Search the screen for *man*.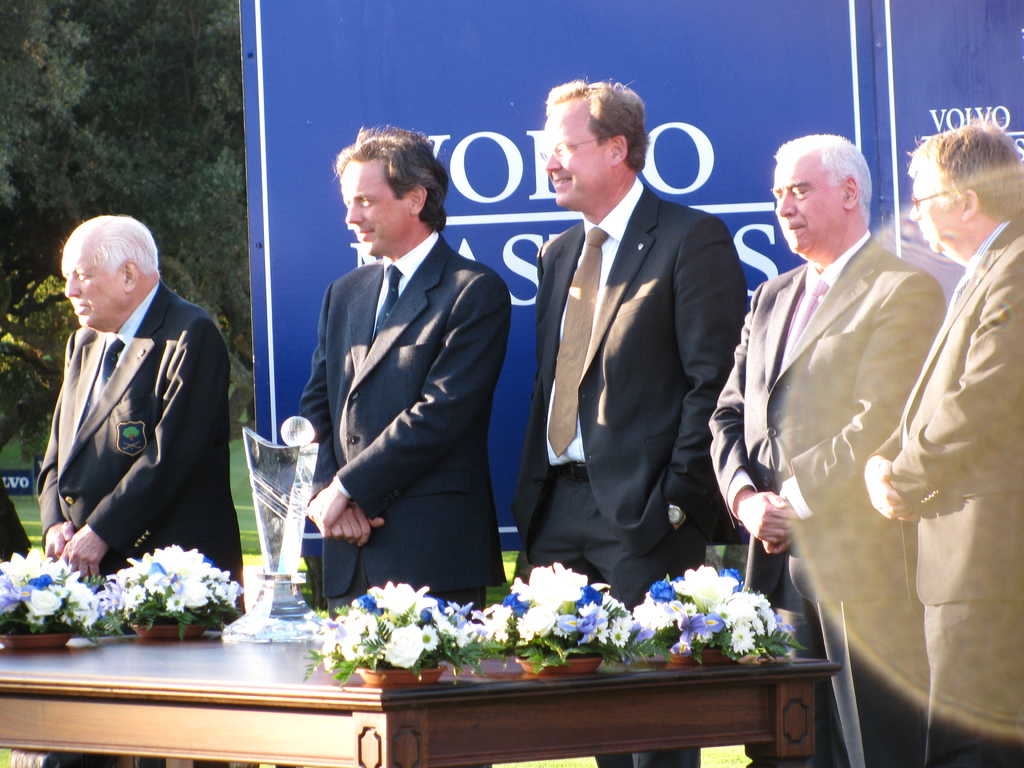
Found at box=[286, 125, 515, 644].
